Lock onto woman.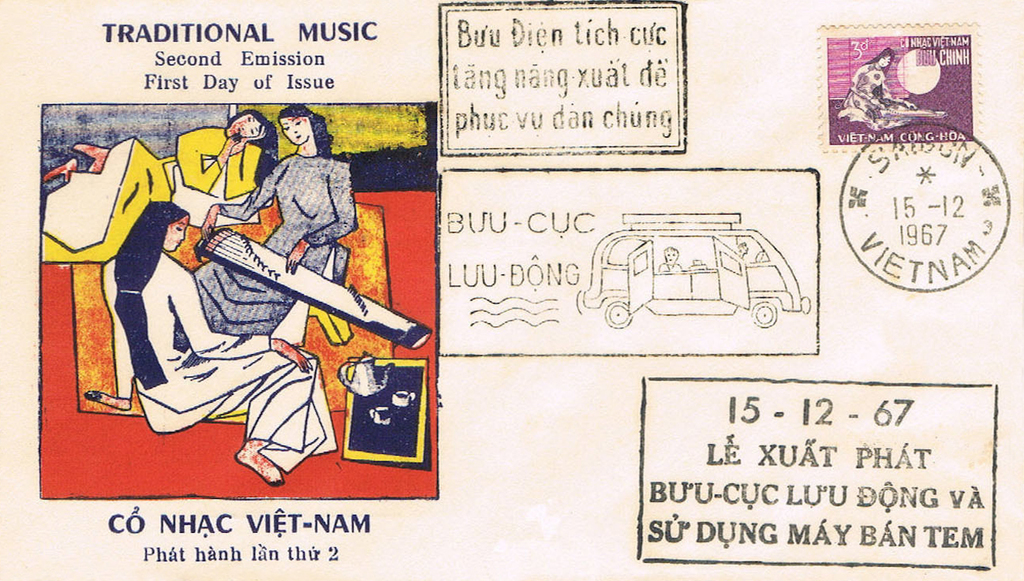
Locked: x1=845, y1=47, x2=920, y2=130.
